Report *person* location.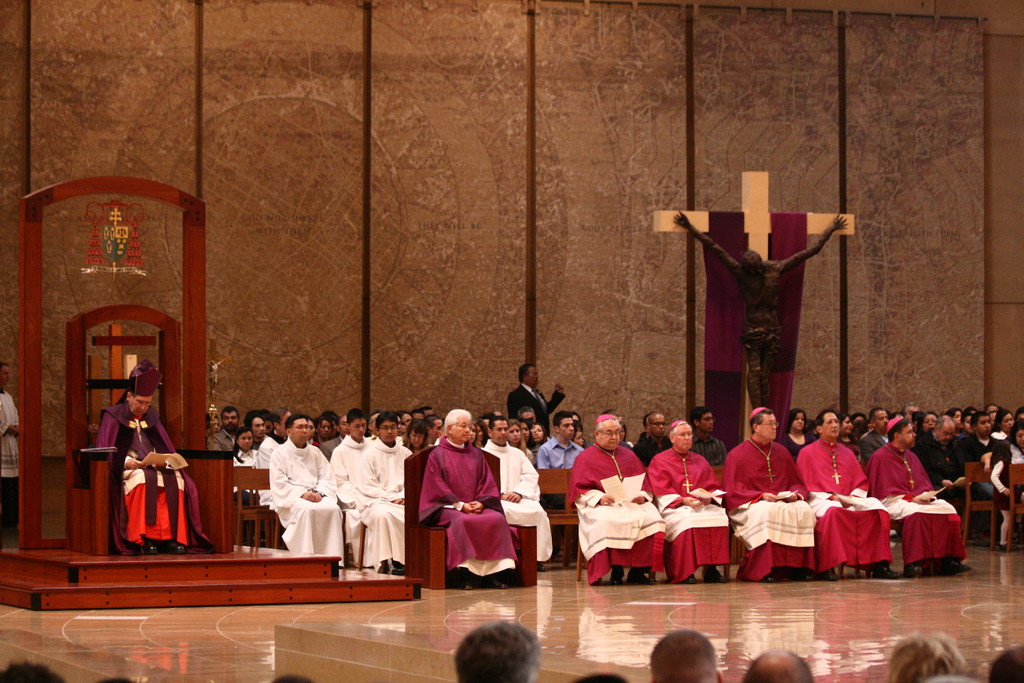
Report: left=0, top=659, right=68, bottom=682.
